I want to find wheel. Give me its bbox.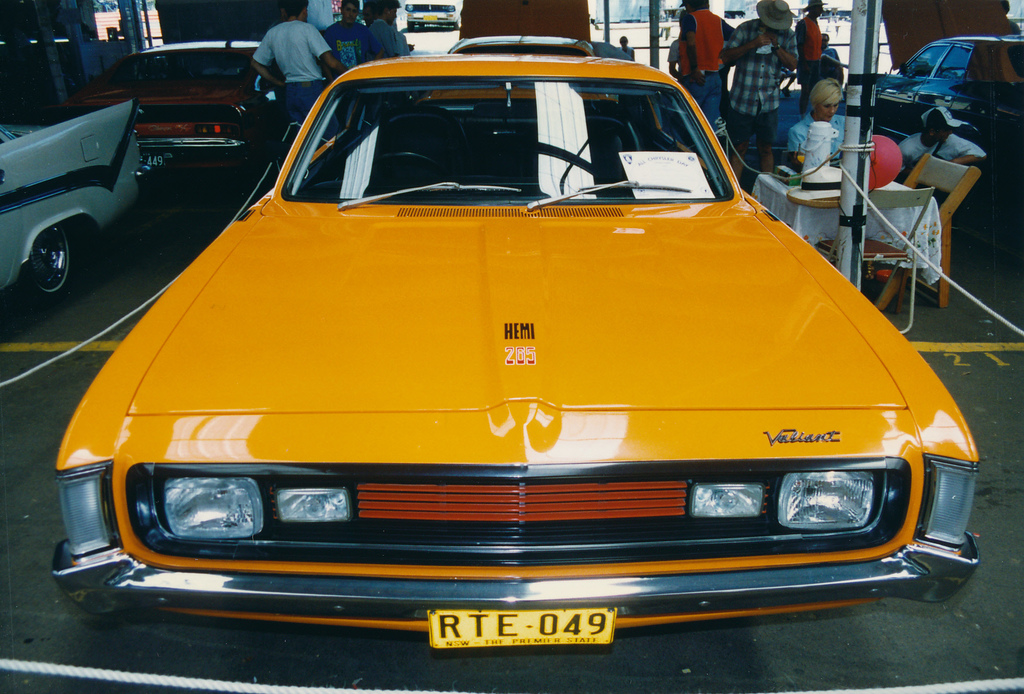
15/218/95/317.
